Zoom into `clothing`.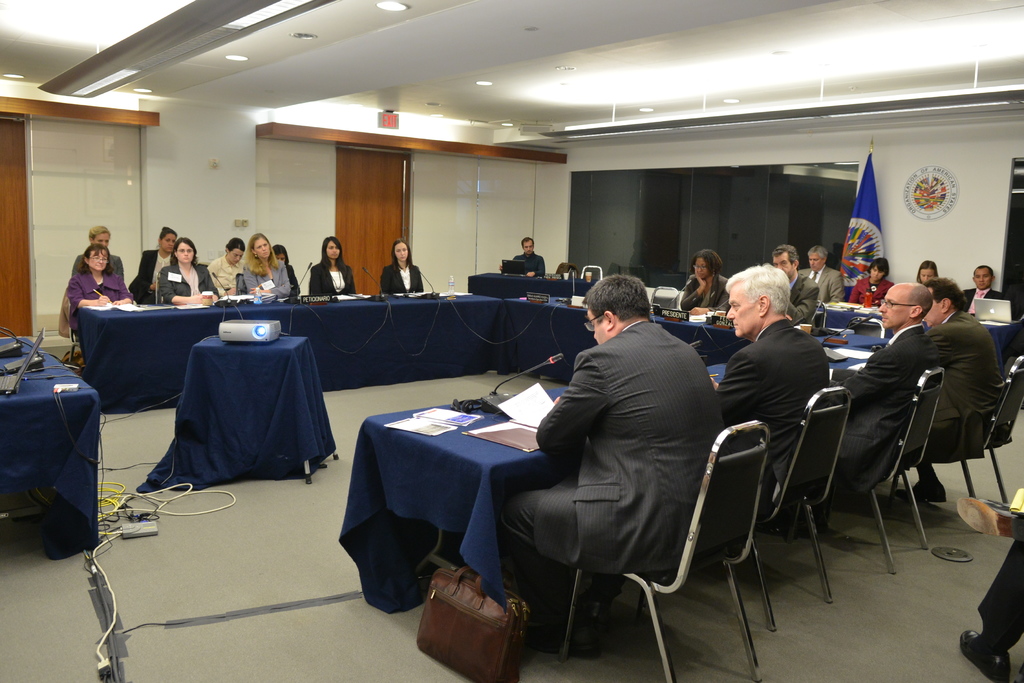
Zoom target: (left=848, top=276, right=894, bottom=302).
